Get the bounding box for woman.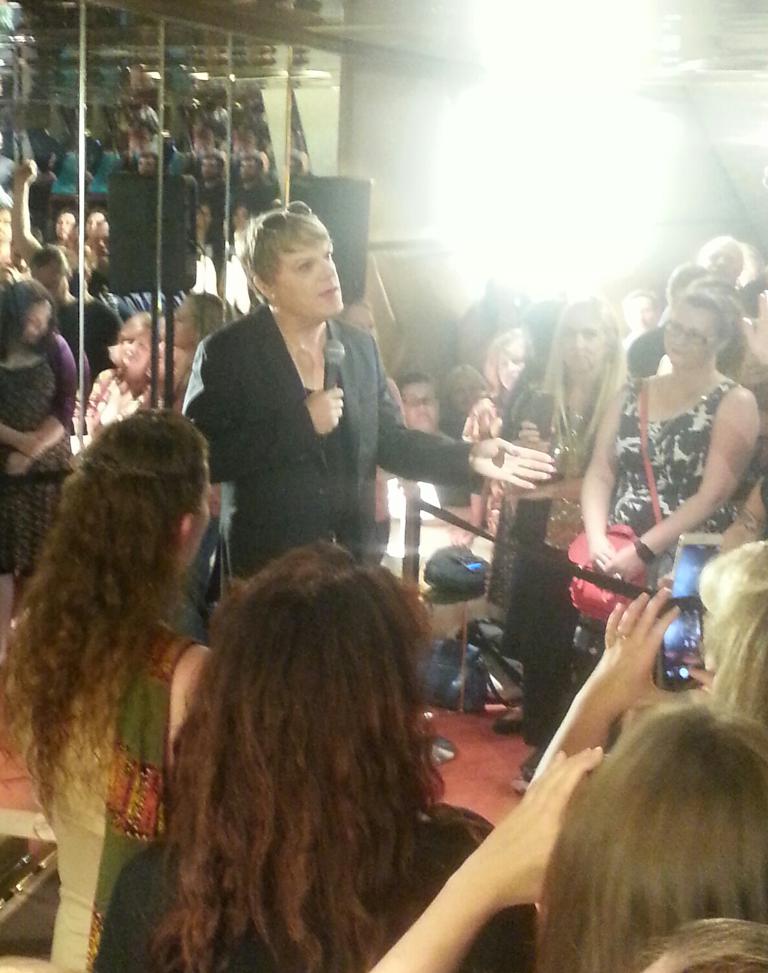
(x1=497, y1=299, x2=619, y2=796).
